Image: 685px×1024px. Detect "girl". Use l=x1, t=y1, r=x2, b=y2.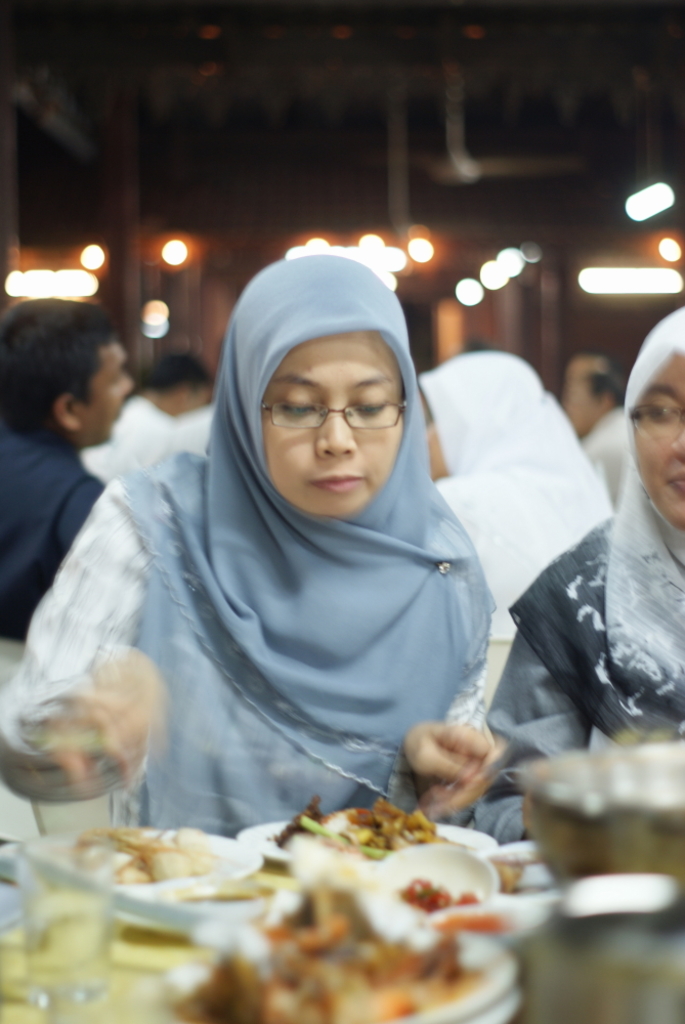
l=472, t=299, r=684, b=848.
